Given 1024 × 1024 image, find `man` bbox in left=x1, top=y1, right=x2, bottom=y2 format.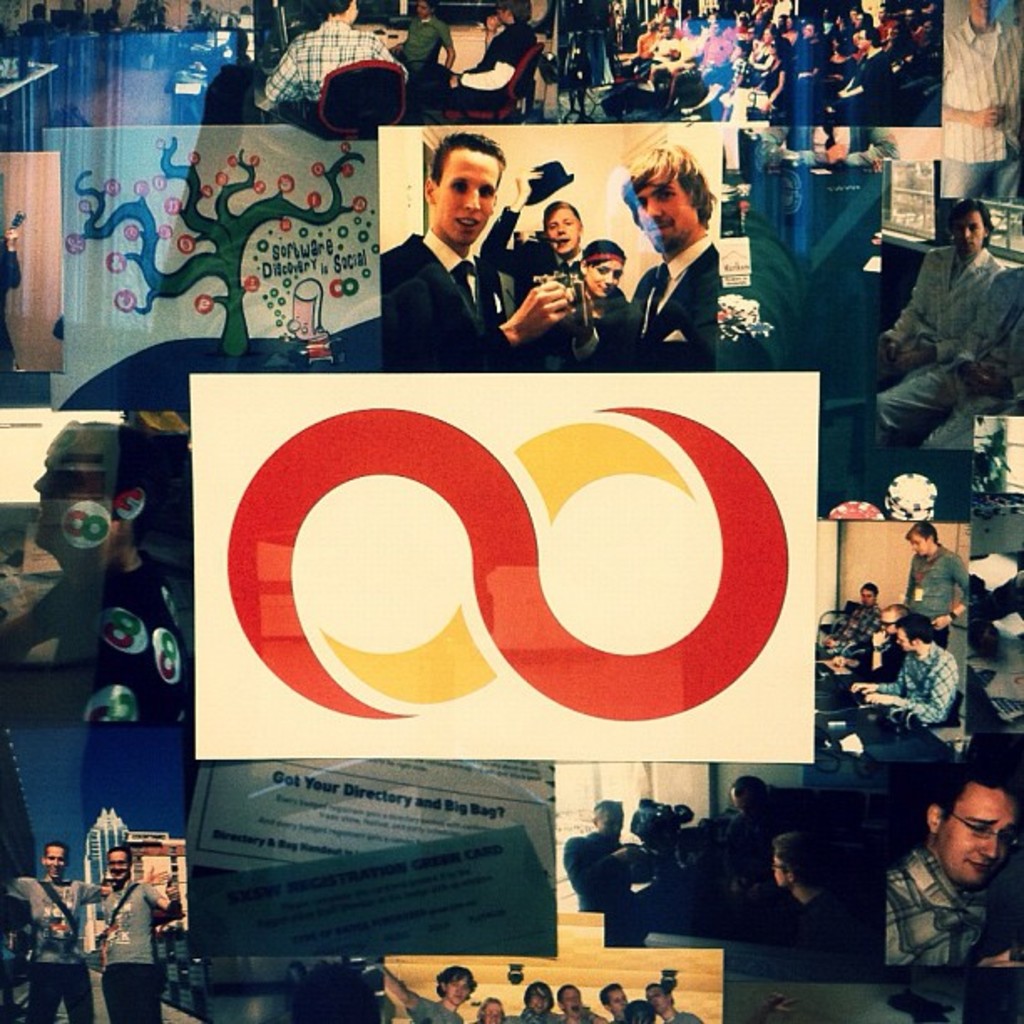
left=94, top=848, right=181, bottom=1022.
